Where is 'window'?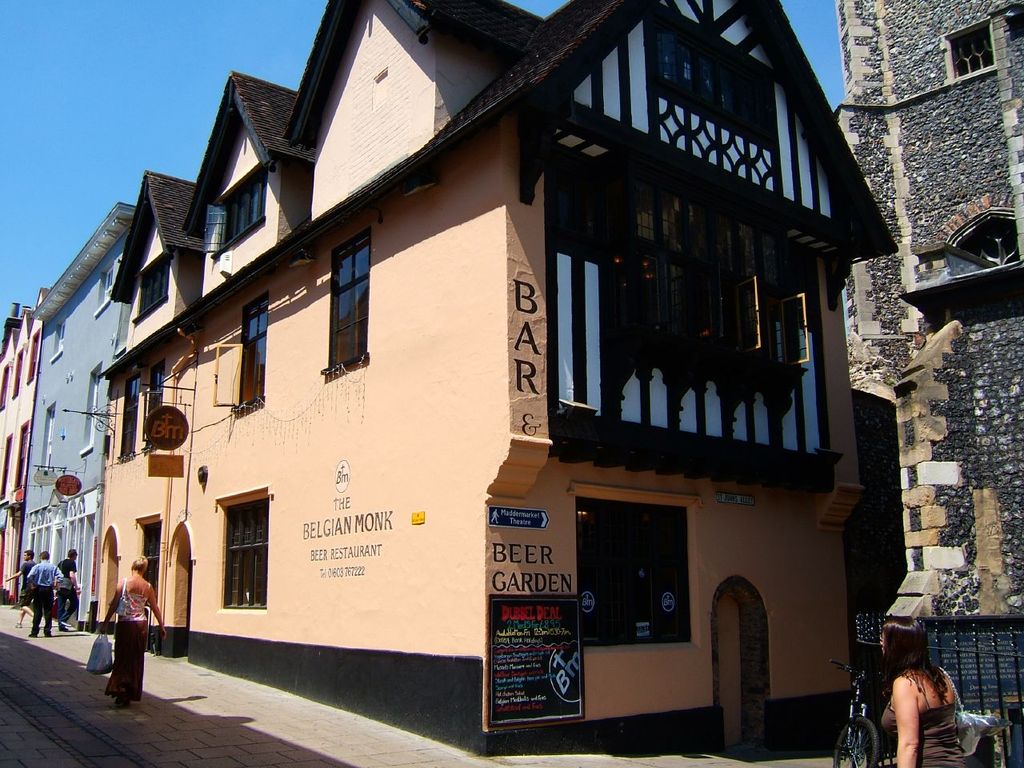
bbox=[138, 522, 159, 583].
